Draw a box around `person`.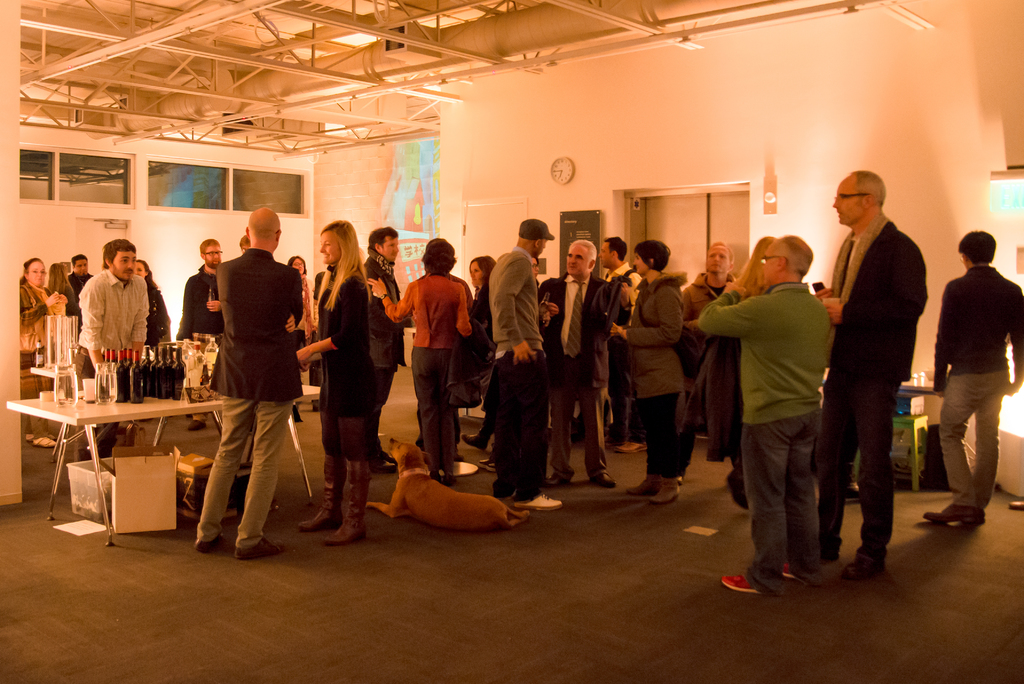
rect(369, 238, 480, 474).
